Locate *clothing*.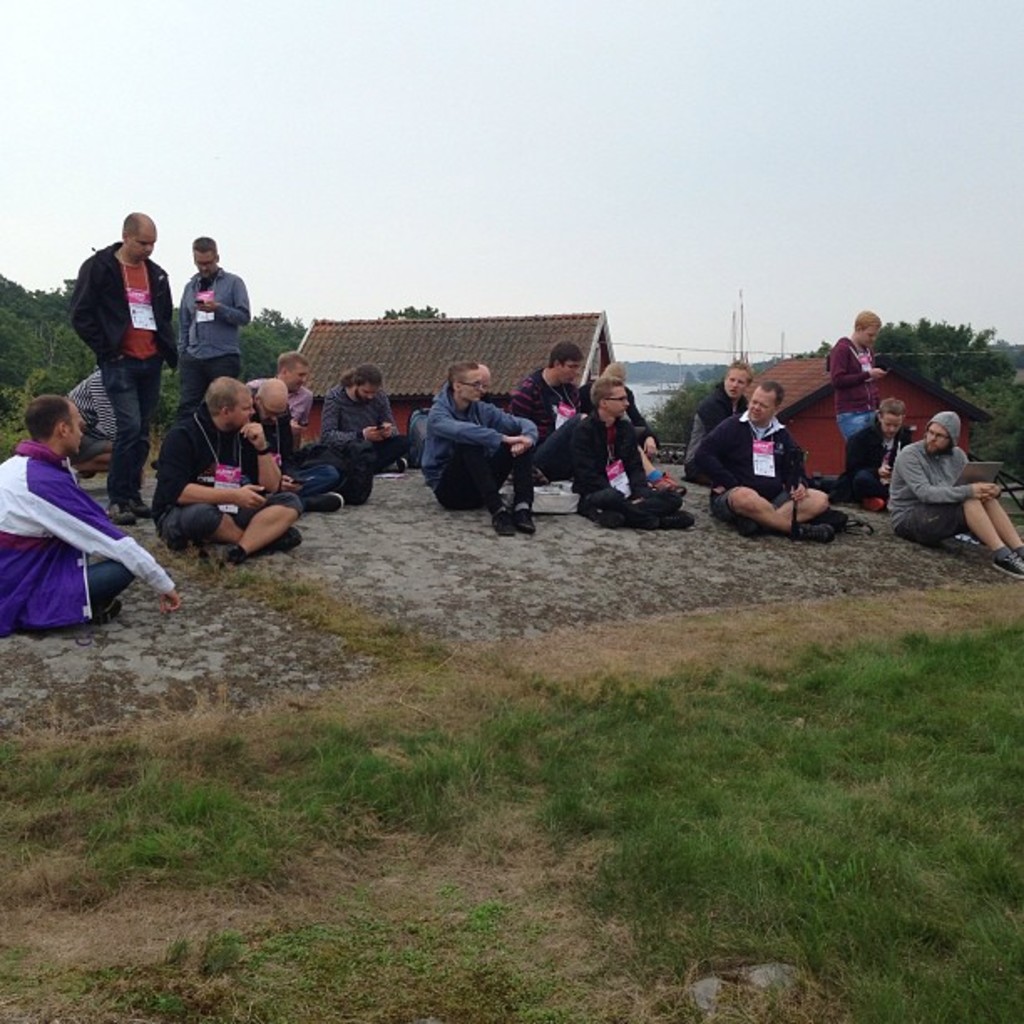
Bounding box: box=[515, 361, 572, 470].
